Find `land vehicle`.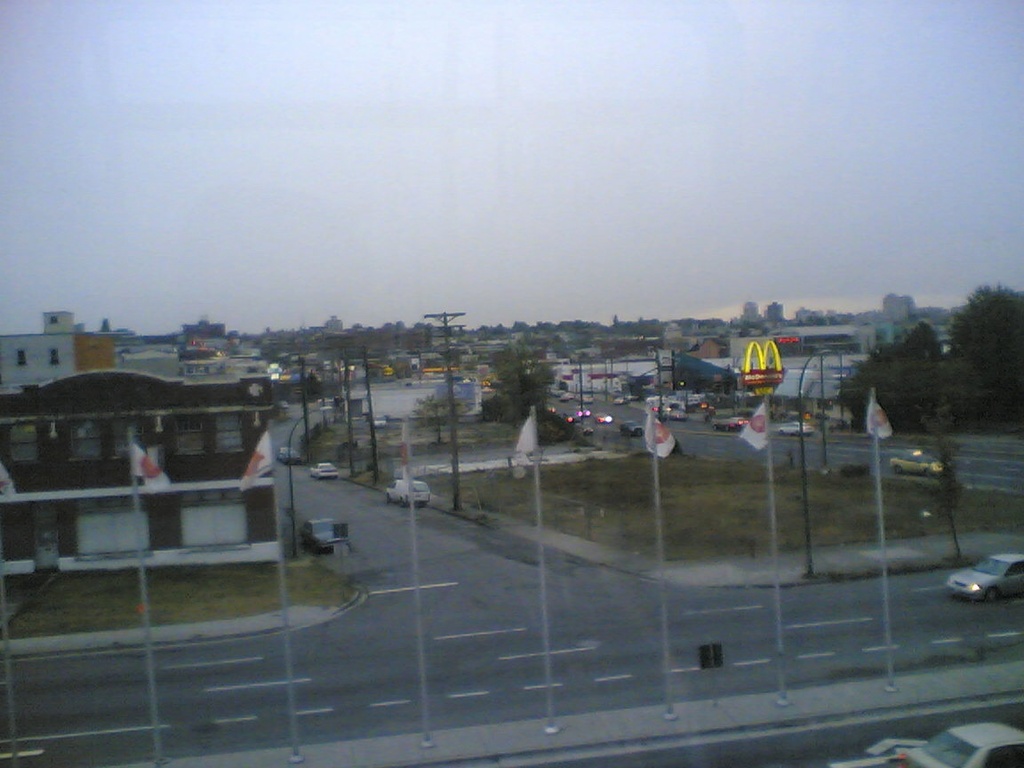
{"left": 782, "top": 421, "right": 814, "bottom": 435}.
